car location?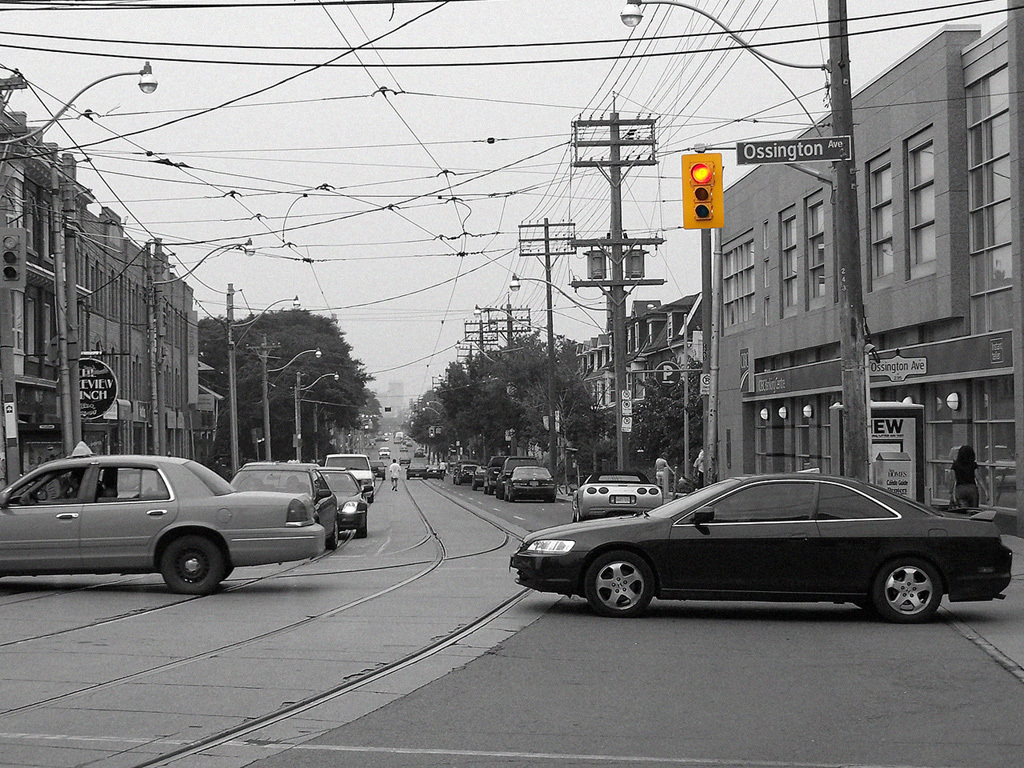
<bbox>379, 443, 389, 458</bbox>
